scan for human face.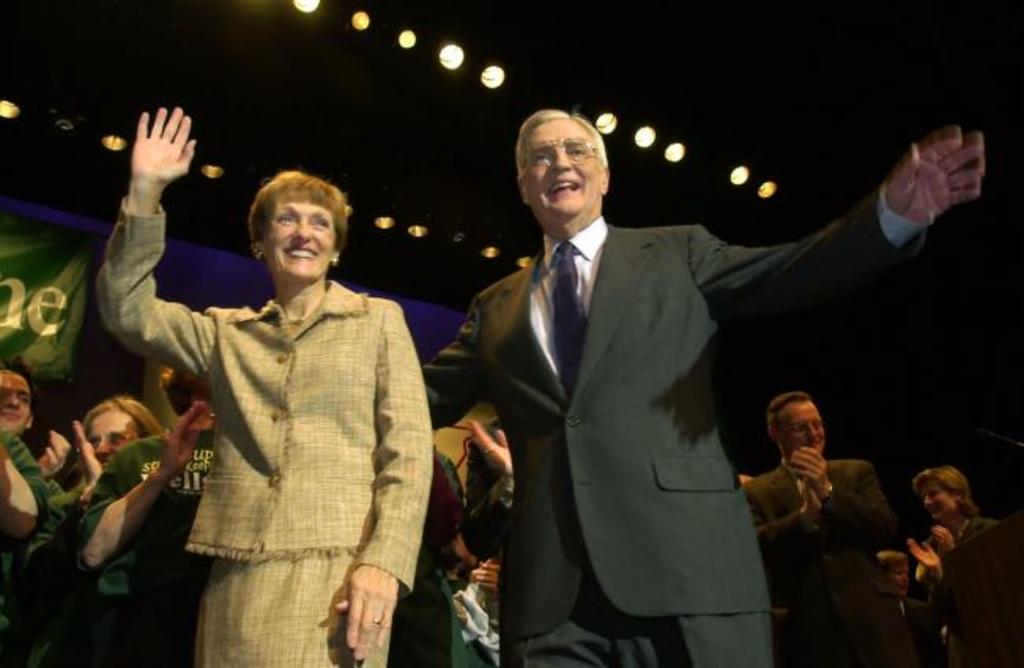
Scan result: bbox=(920, 482, 961, 526).
